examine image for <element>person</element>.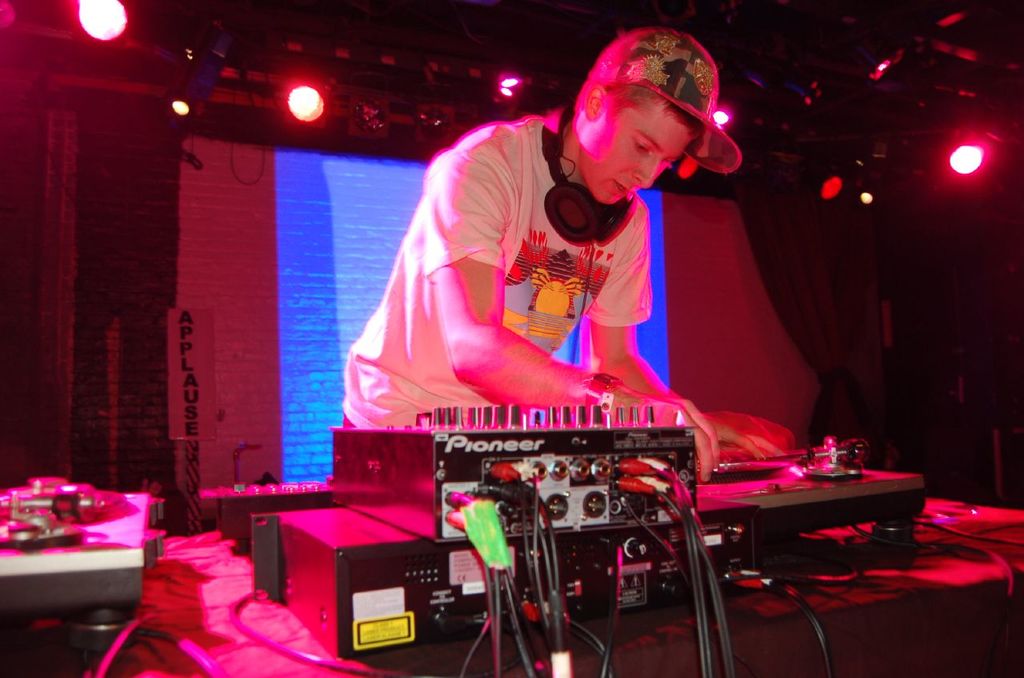
Examination result: pyautogui.locateOnScreen(353, 46, 789, 524).
